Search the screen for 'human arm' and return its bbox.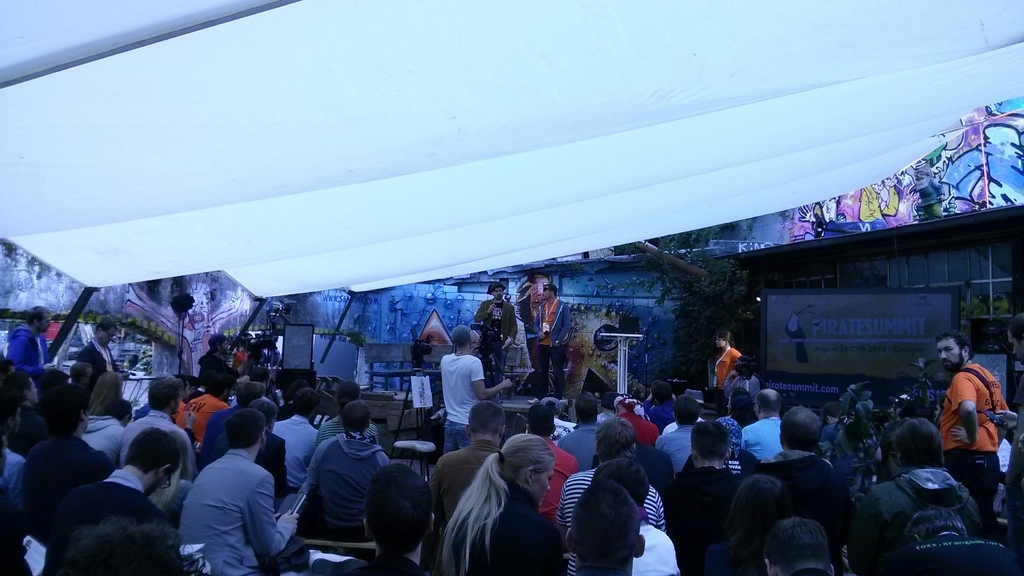
Found: 987/408/1016/433.
